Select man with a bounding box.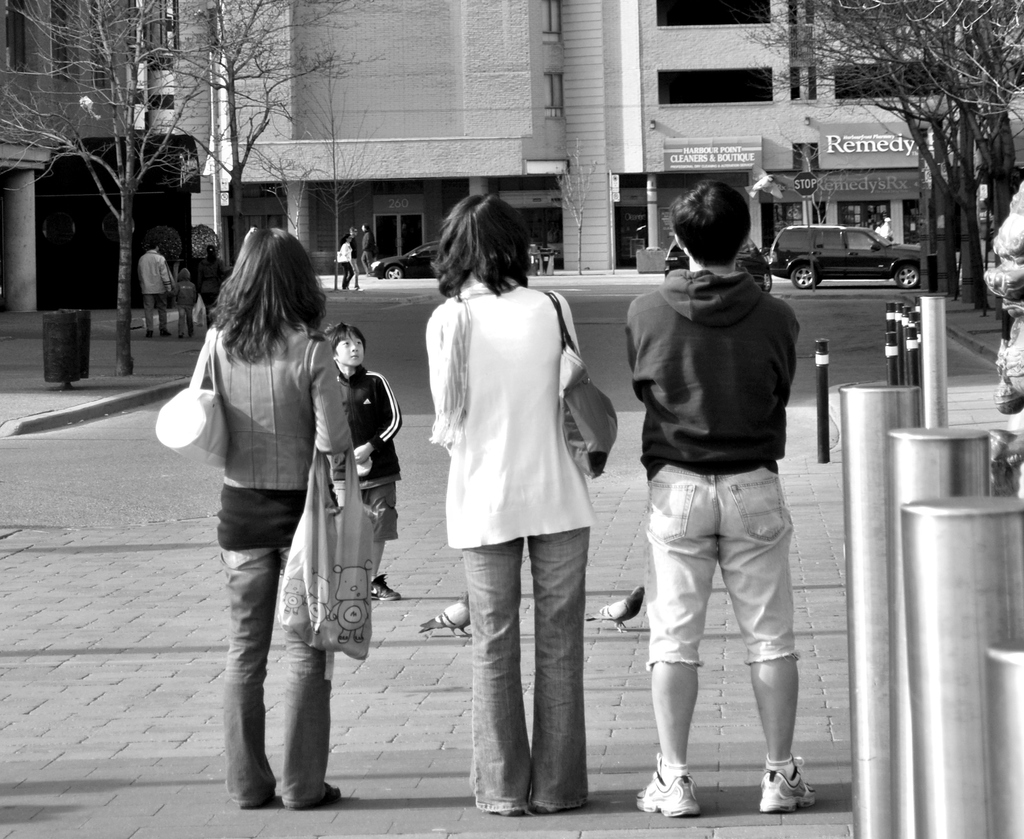
<box>134,241,174,339</box>.
